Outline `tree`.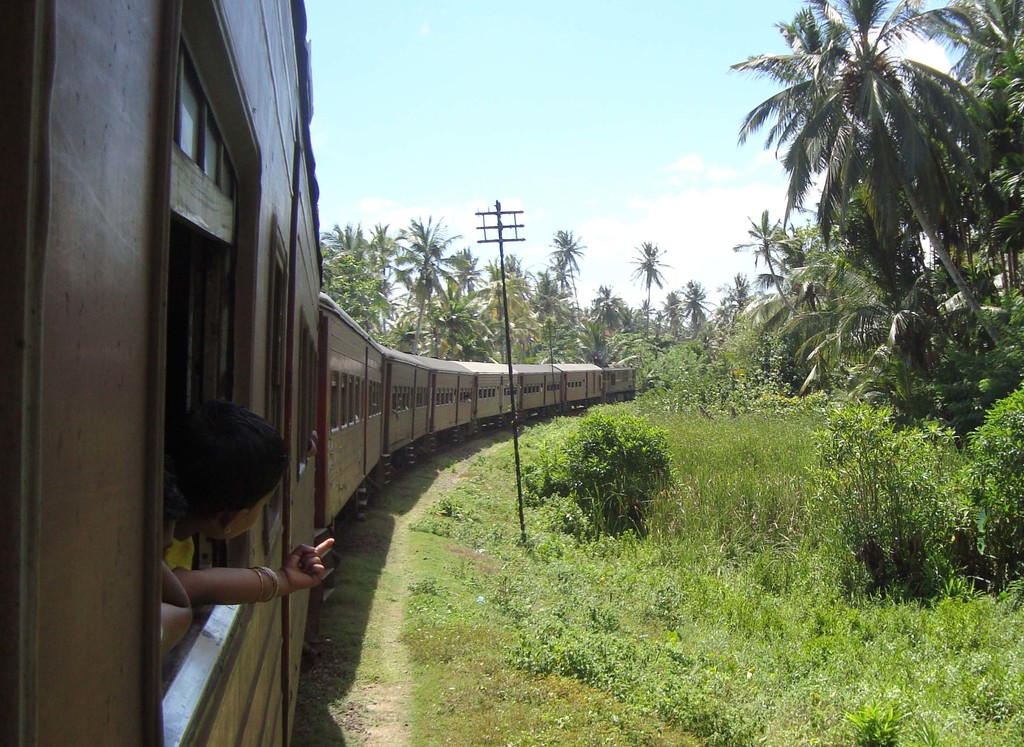
Outline: 772/0/1023/349.
